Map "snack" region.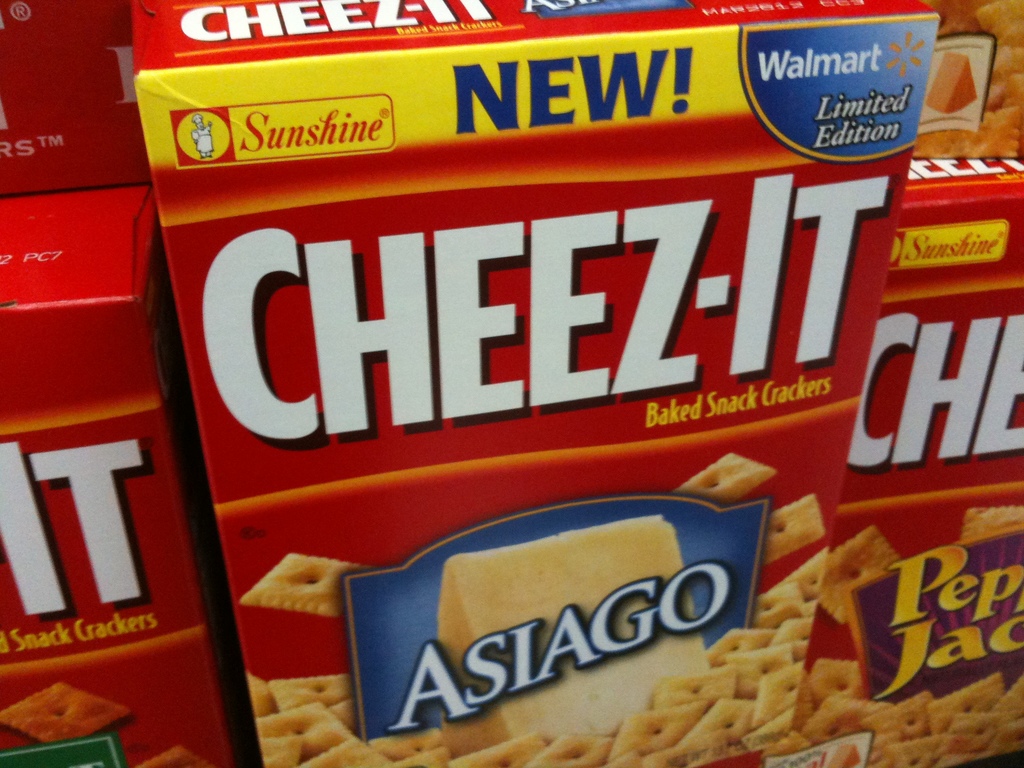
Mapped to 1, 682, 131, 740.
